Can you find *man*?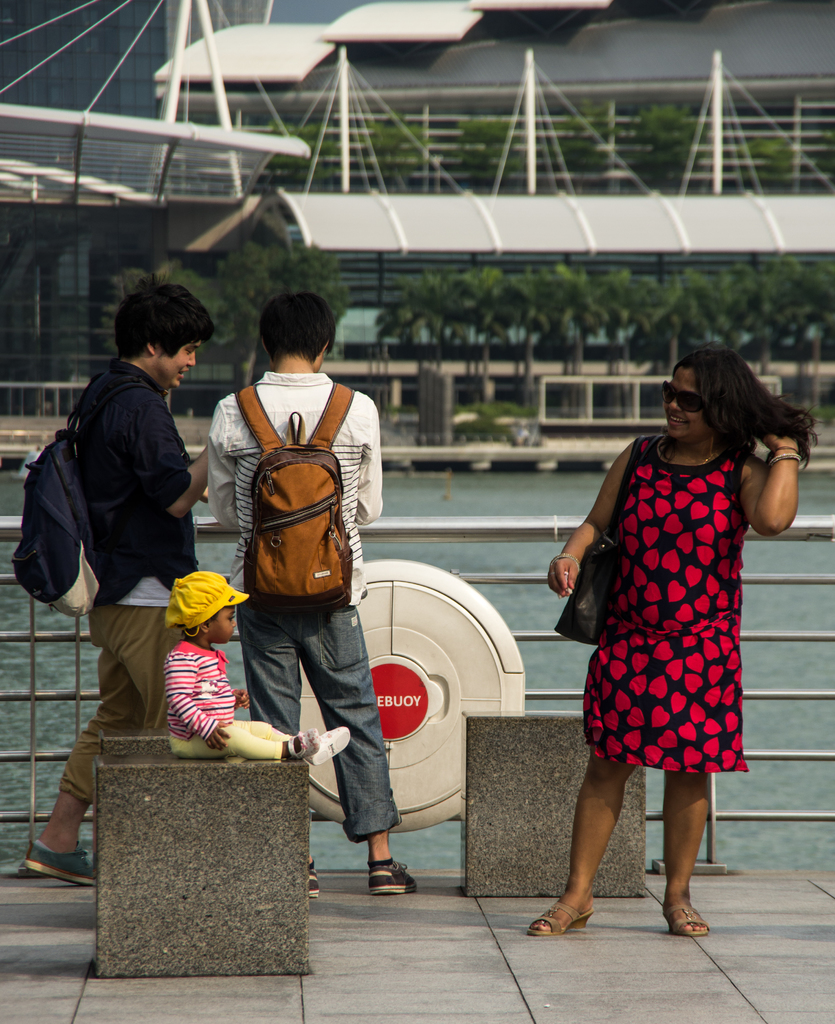
Yes, bounding box: {"x1": 31, "y1": 273, "x2": 231, "y2": 795}.
